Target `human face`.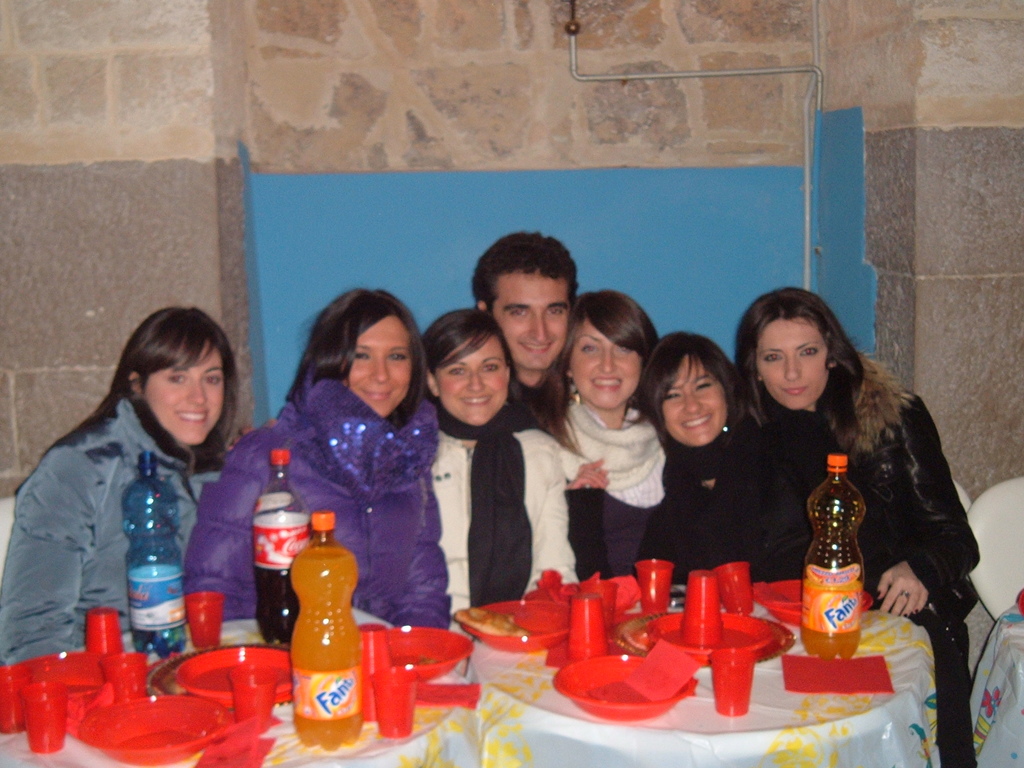
Target region: left=493, top=277, right=573, bottom=368.
